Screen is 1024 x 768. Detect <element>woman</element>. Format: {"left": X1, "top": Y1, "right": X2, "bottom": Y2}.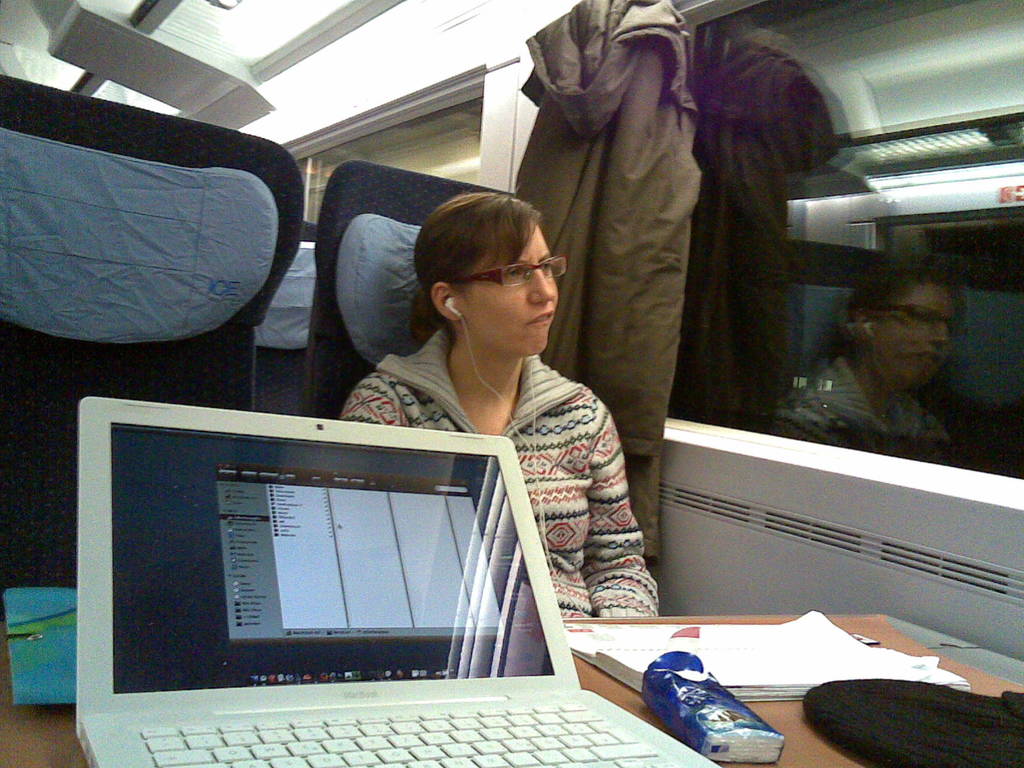
{"left": 321, "top": 180, "right": 624, "bottom": 631}.
